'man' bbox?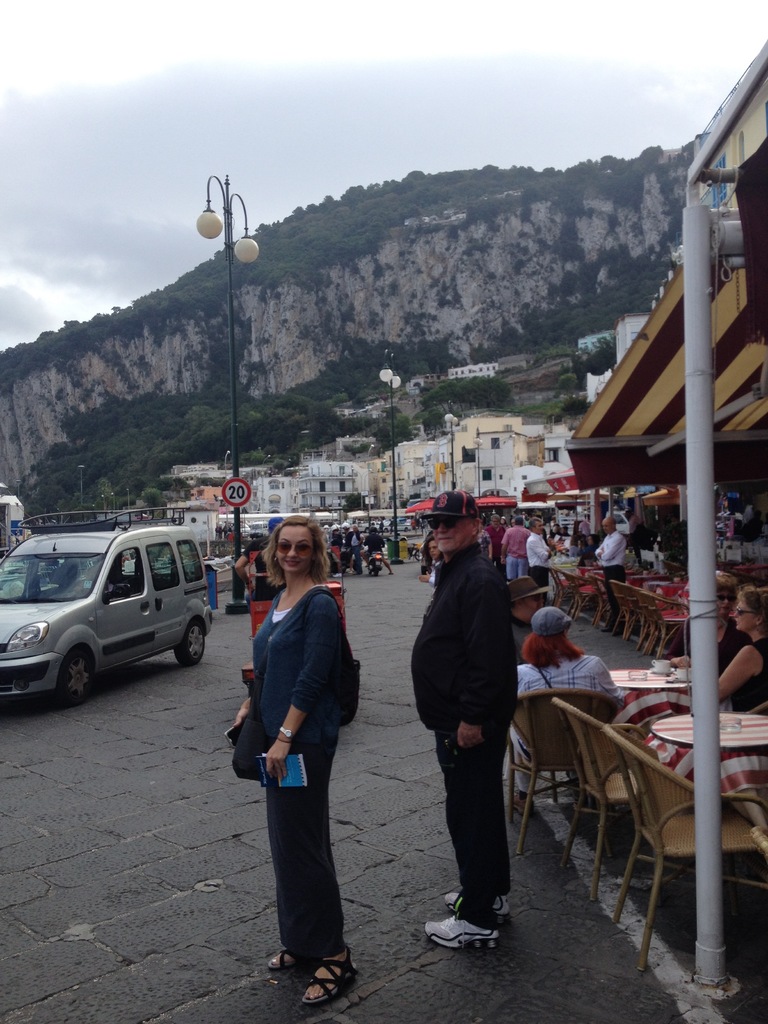
[623, 511, 659, 568]
